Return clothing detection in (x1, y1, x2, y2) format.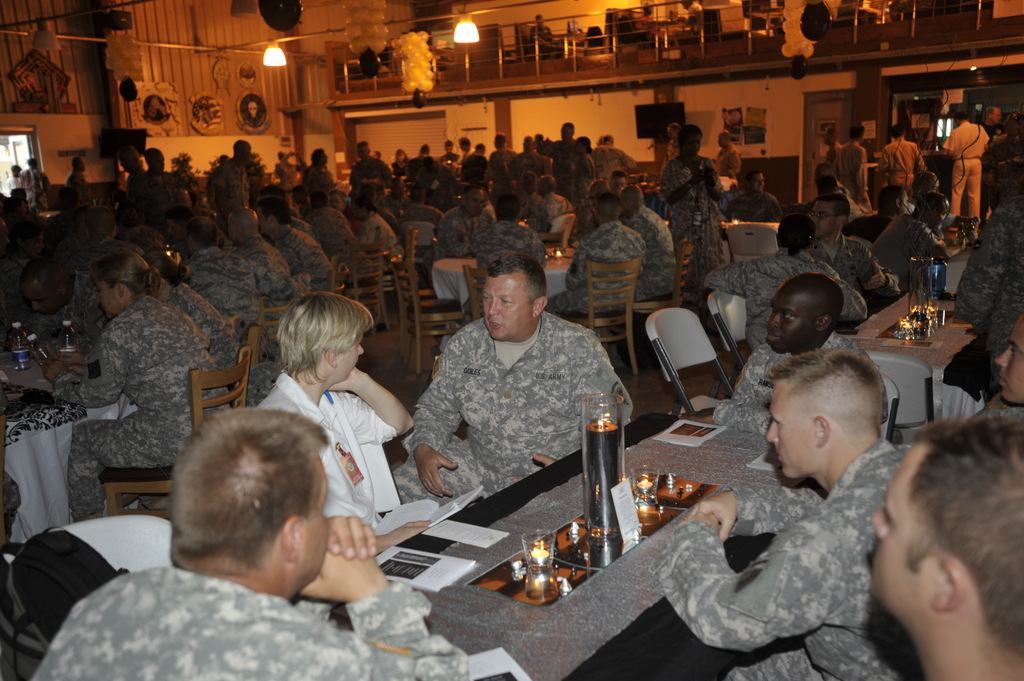
(714, 339, 884, 438).
